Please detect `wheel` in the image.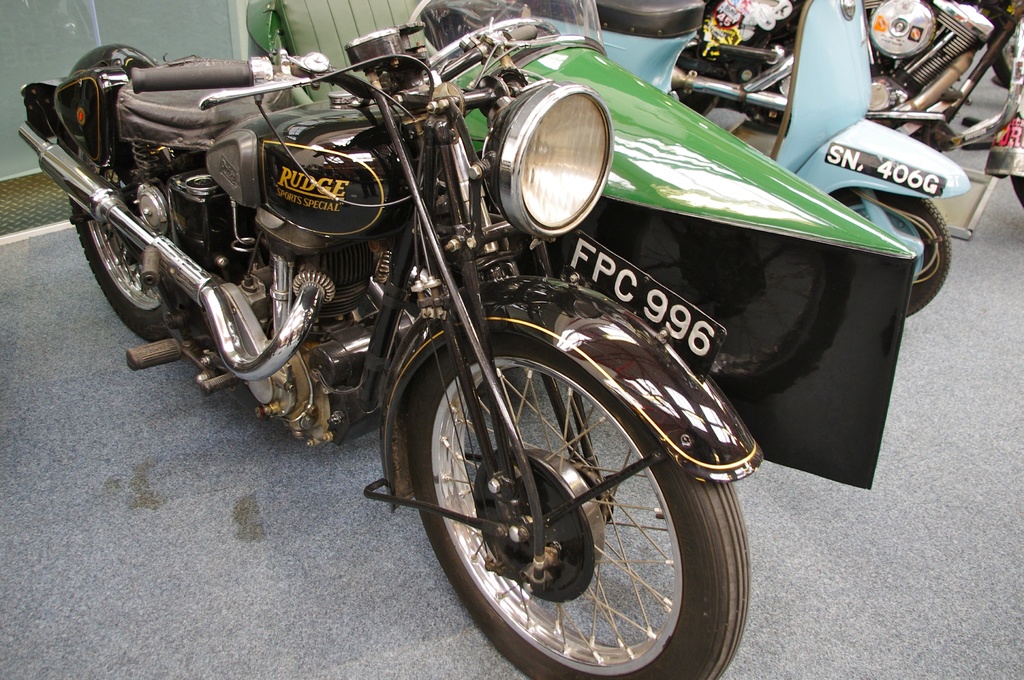
(66,196,176,340).
